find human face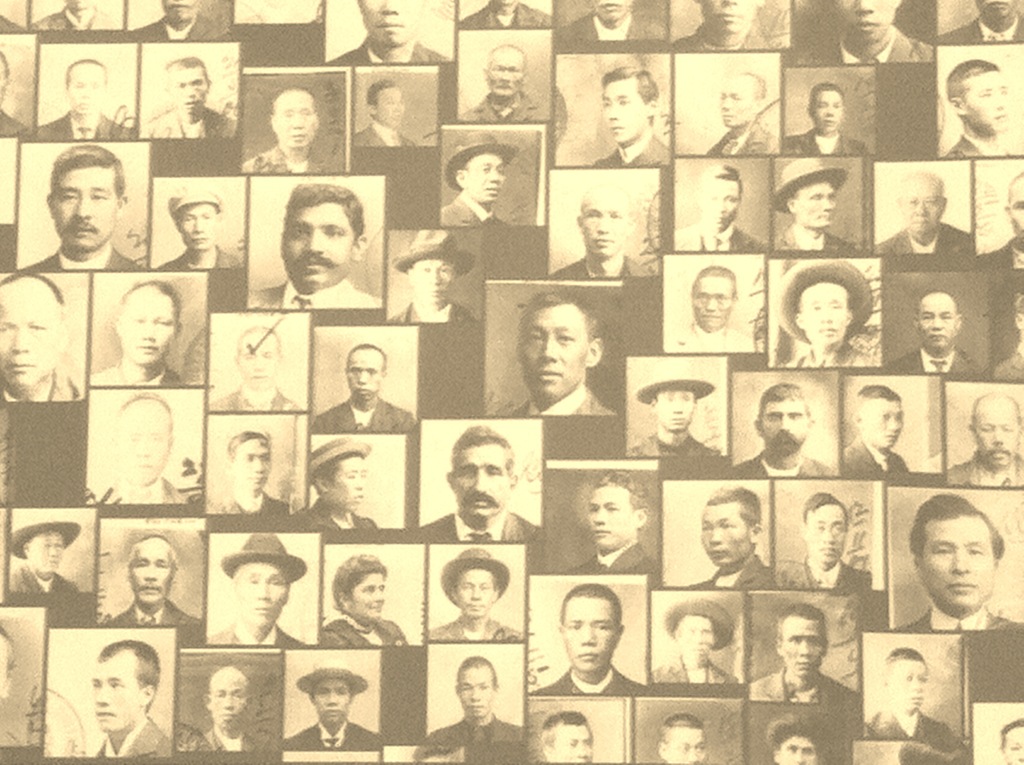
x1=209 y1=677 x2=248 y2=726
